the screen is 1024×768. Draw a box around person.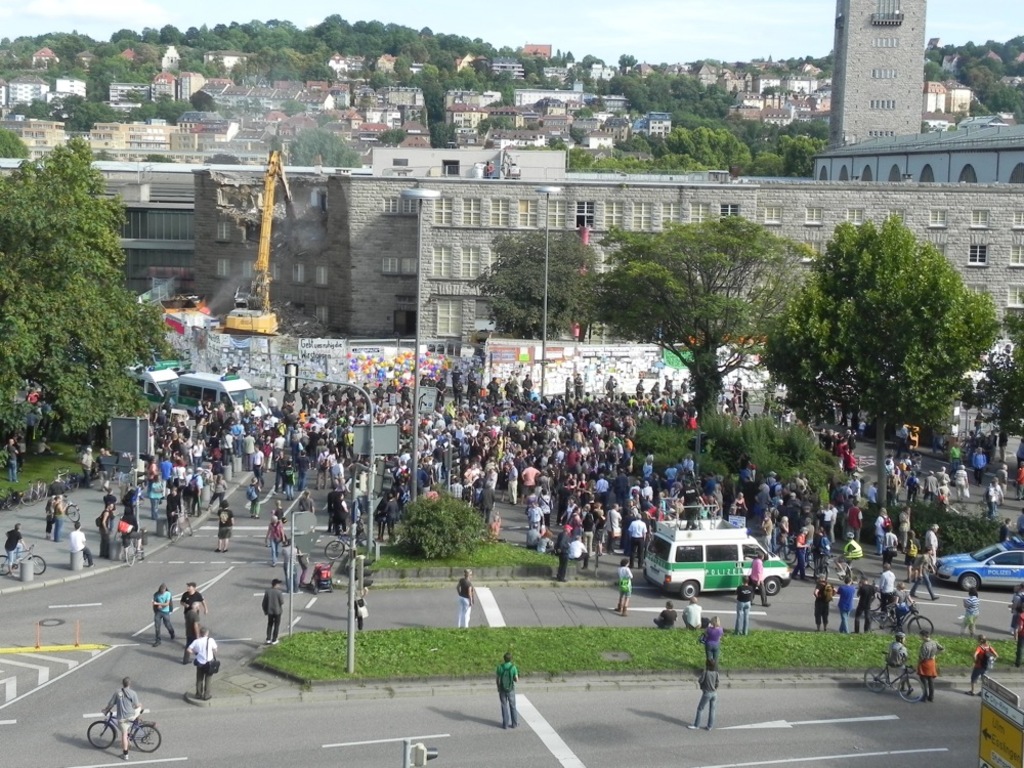
pyautogui.locateOnScreen(99, 678, 141, 761).
